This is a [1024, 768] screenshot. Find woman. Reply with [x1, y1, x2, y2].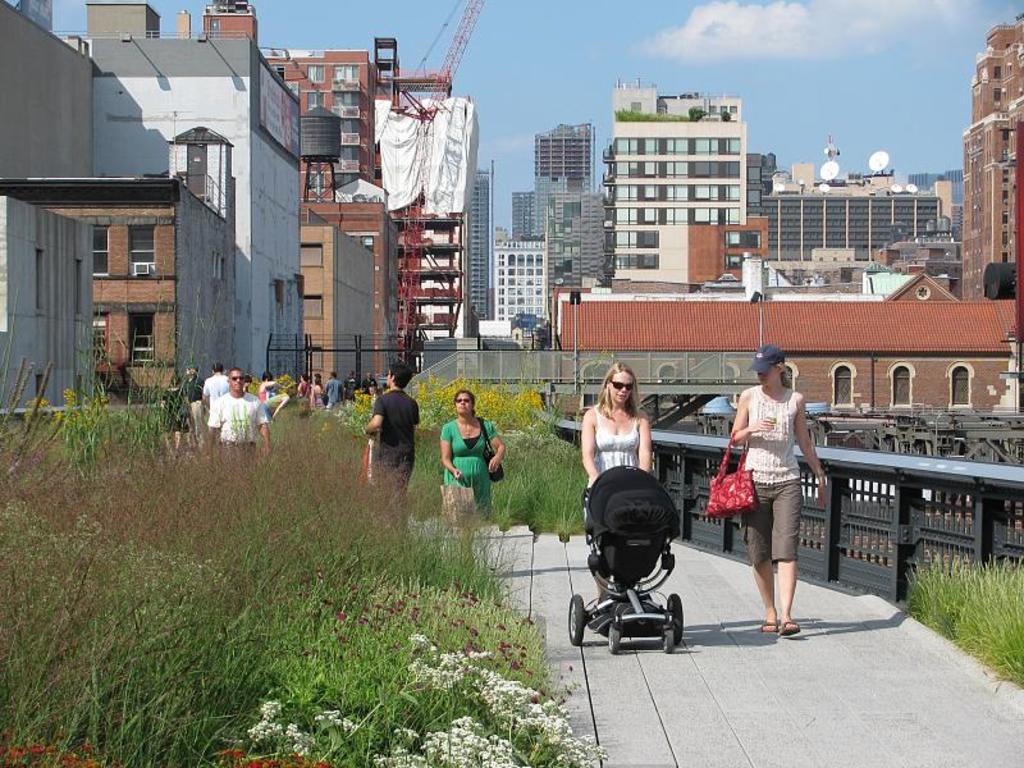
[444, 385, 506, 566].
